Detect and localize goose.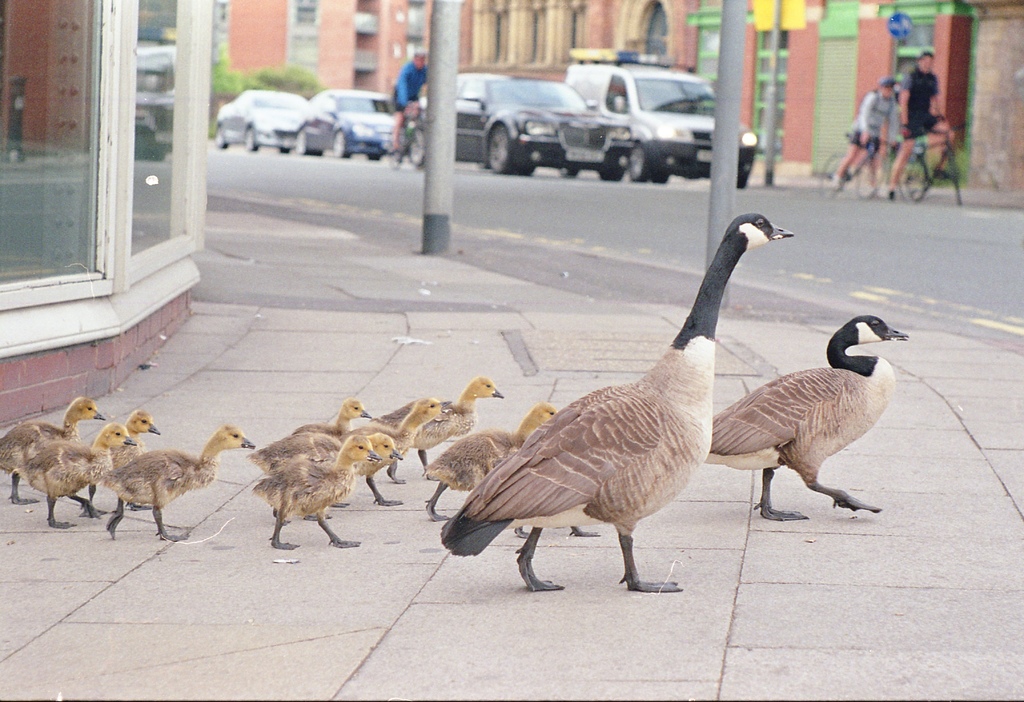
Localized at locate(25, 420, 135, 526).
